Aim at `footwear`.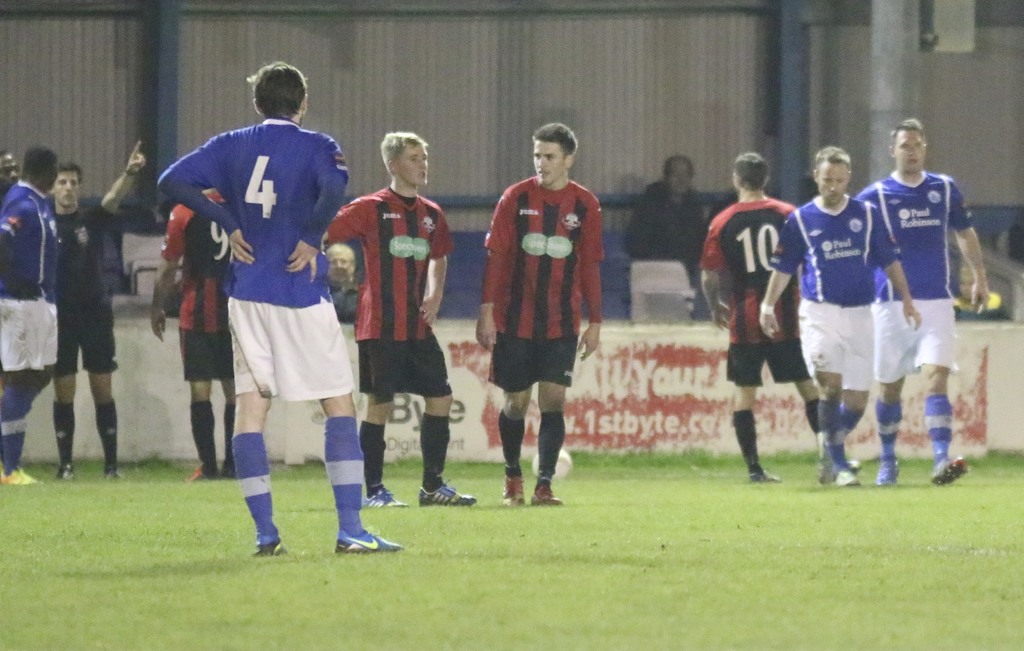
Aimed at select_region(368, 486, 403, 509).
